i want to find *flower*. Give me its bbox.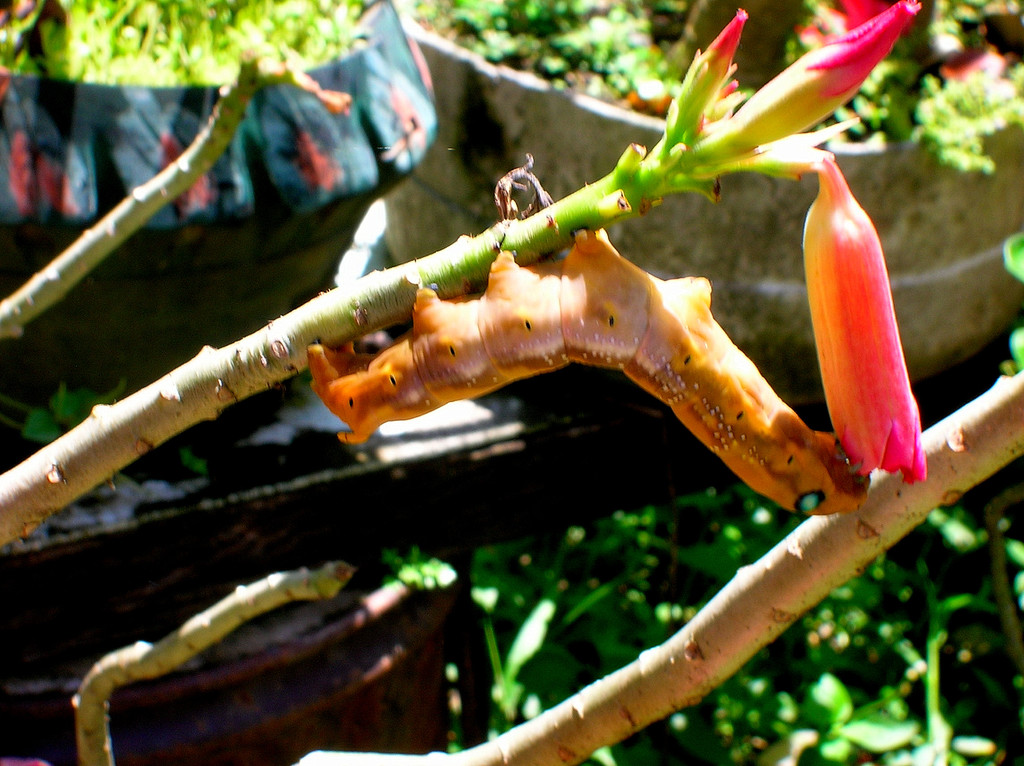
[696,0,932,160].
